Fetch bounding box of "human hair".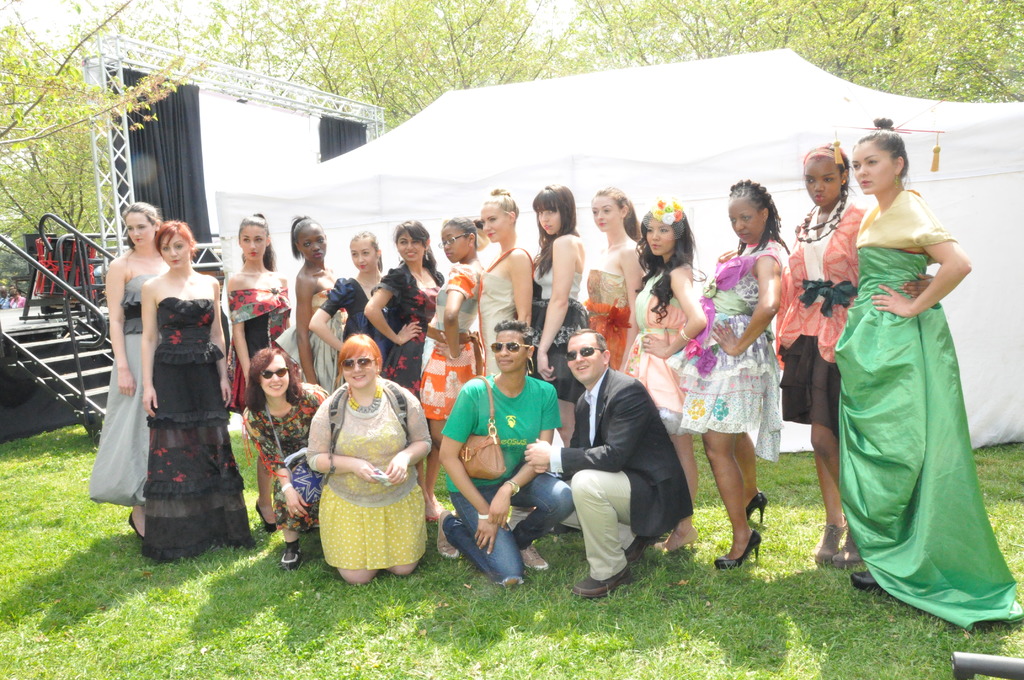
Bbox: detection(396, 215, 447, 289).
